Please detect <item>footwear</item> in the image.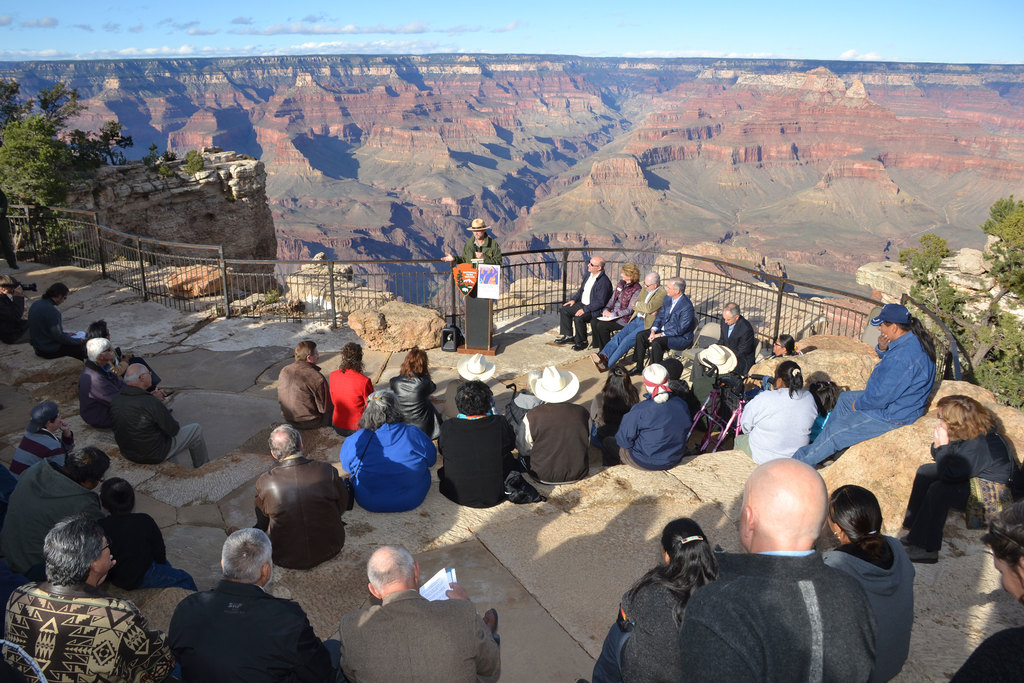
BBox(906, 544, 940, 566).
